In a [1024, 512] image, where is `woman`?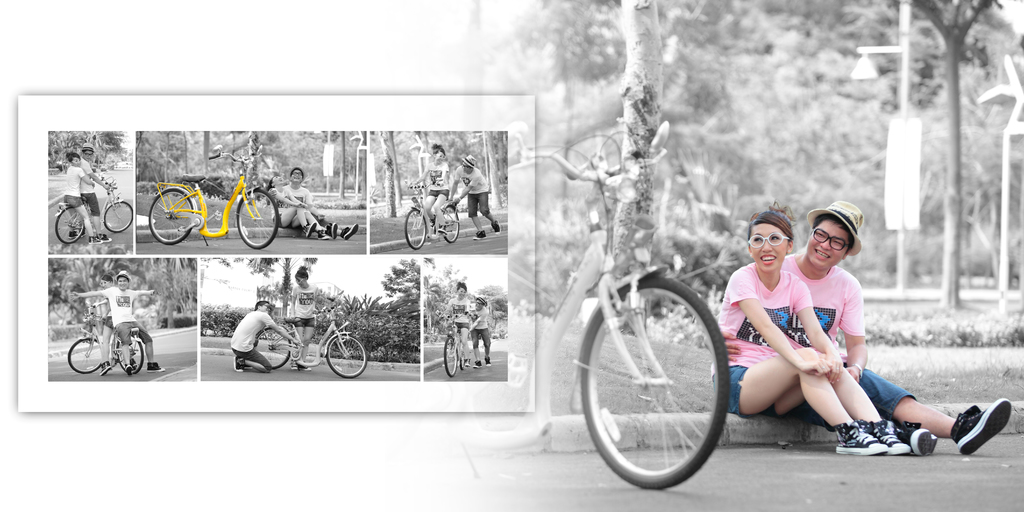
bbox=[290, 265, 318, 374].
